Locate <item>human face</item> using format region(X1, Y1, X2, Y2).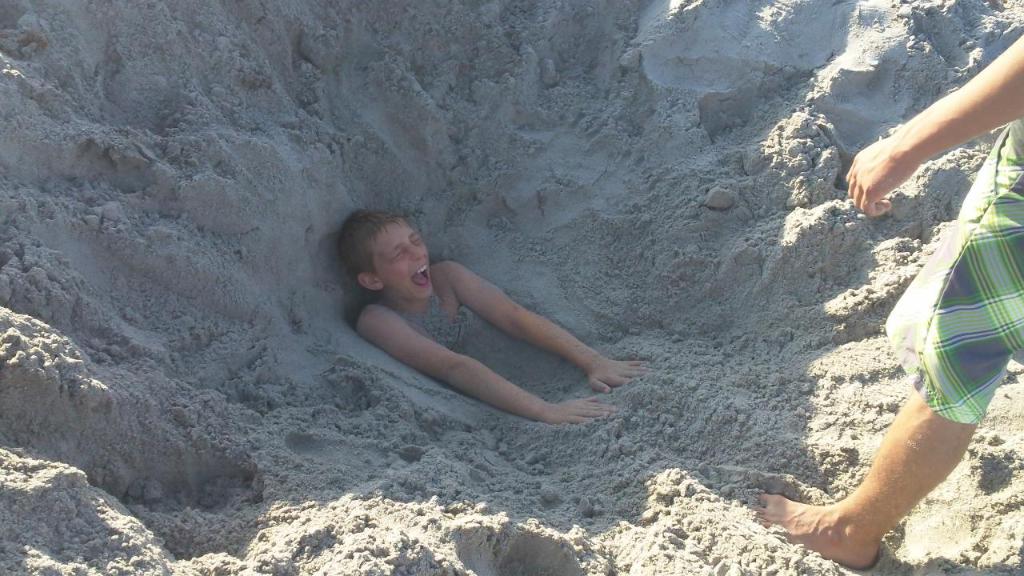
region(373, 217, 438, 301).
